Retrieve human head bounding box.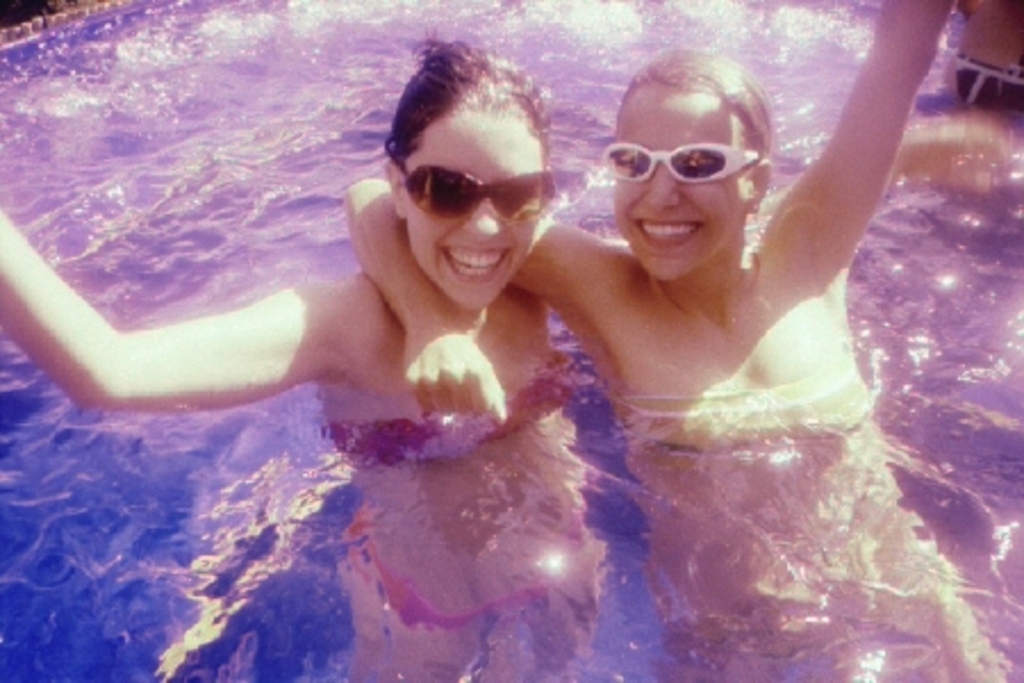
Bounding box: {"left": 583, "top": 55, "right": 799, "bottom": 273}.
